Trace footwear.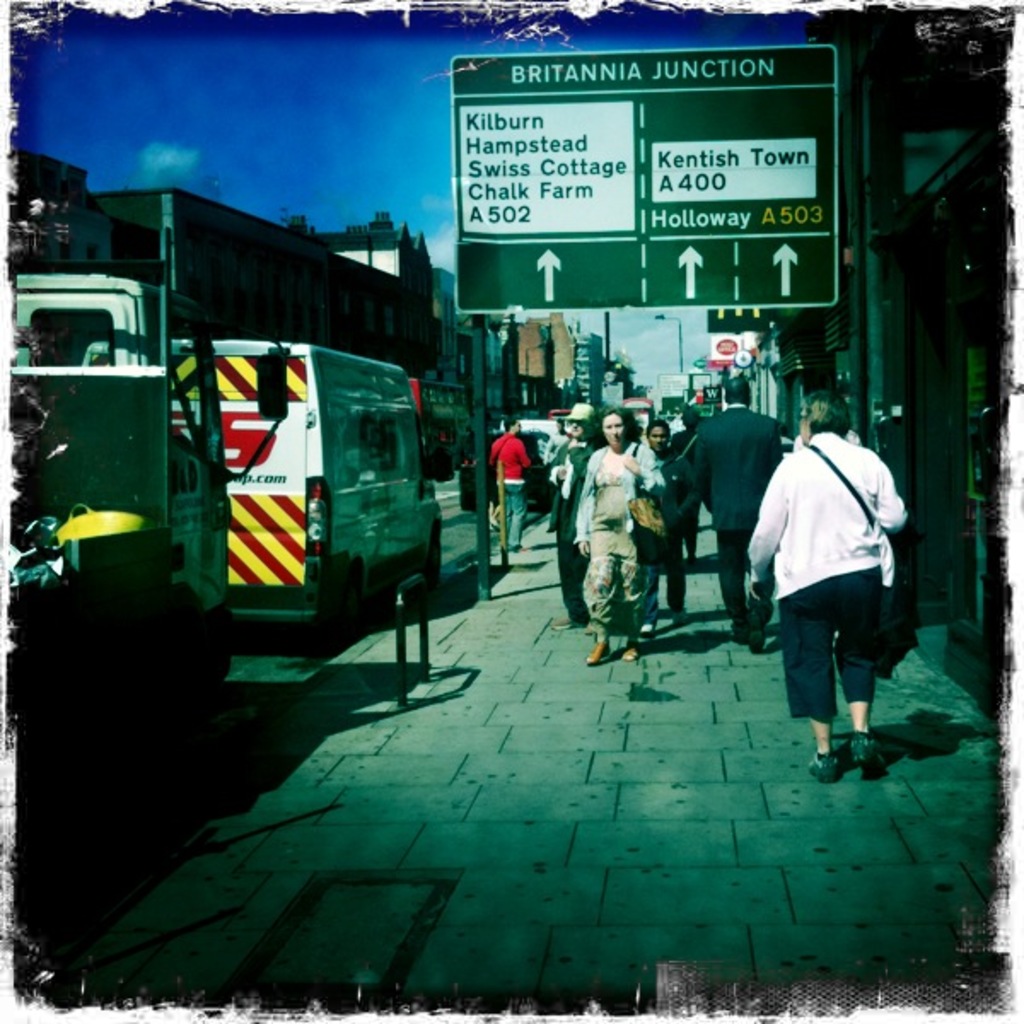
Traced to locate(553, 613, 587, 633).
